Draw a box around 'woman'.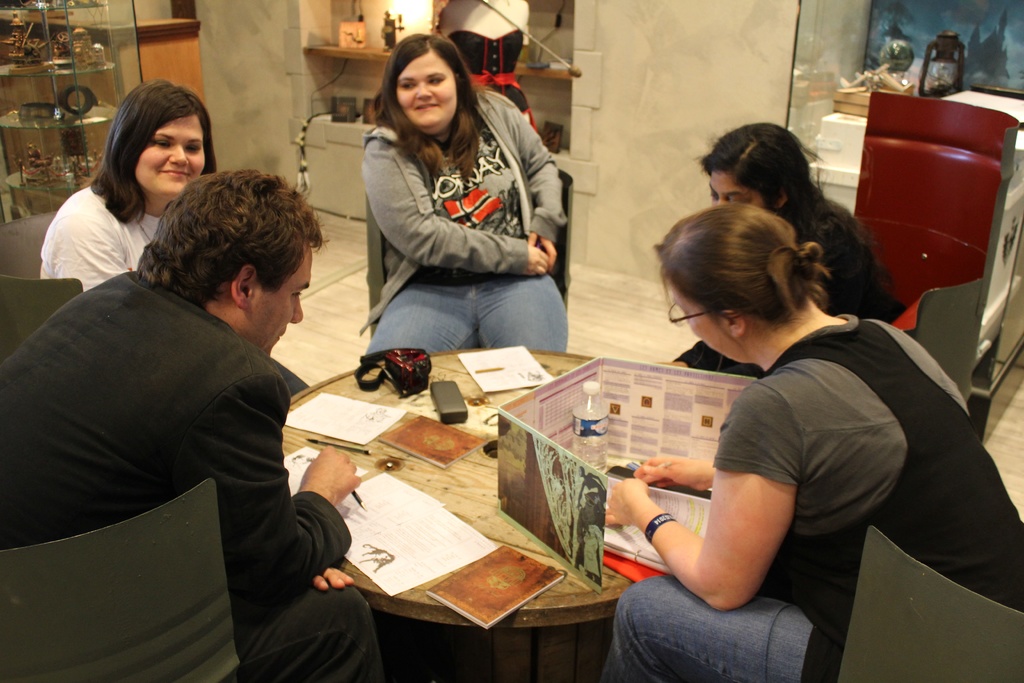
589:206:1023:682.
